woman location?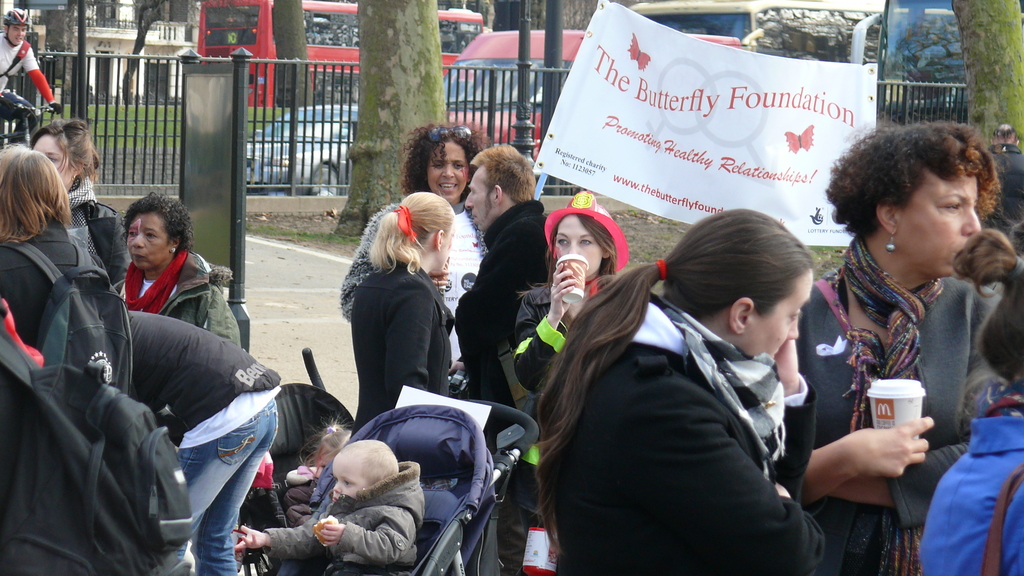
Rect(339, 123, 493, 378)
